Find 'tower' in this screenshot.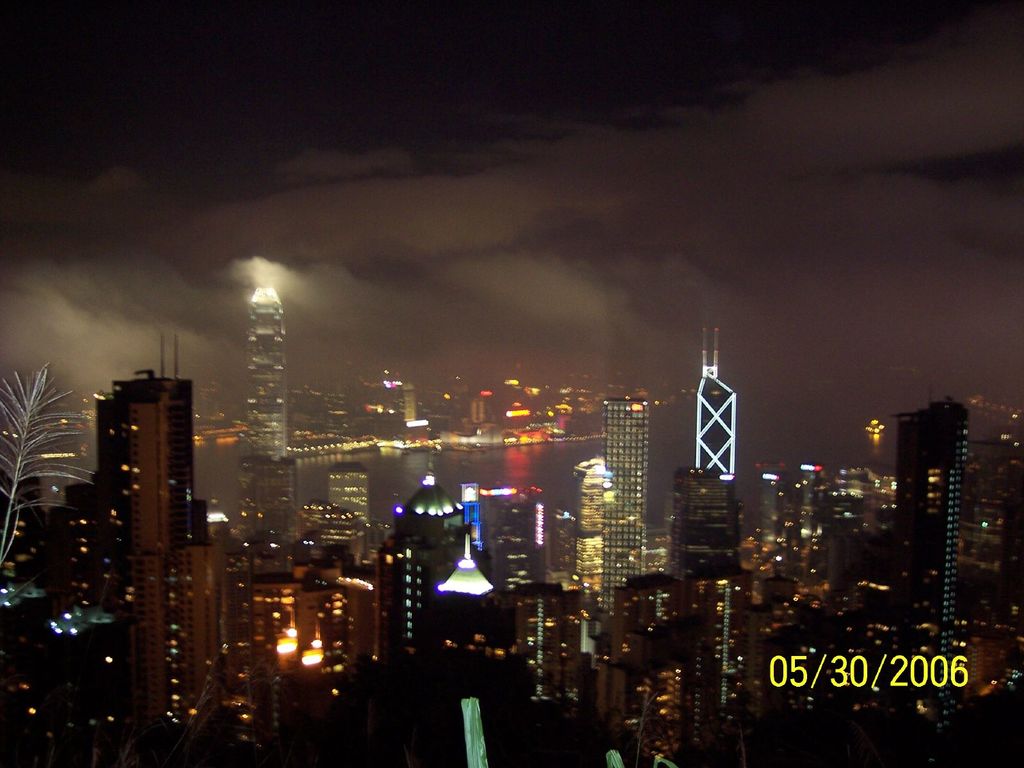
The bounding box for 'tower' is locate(573, 463, 618, 604).
